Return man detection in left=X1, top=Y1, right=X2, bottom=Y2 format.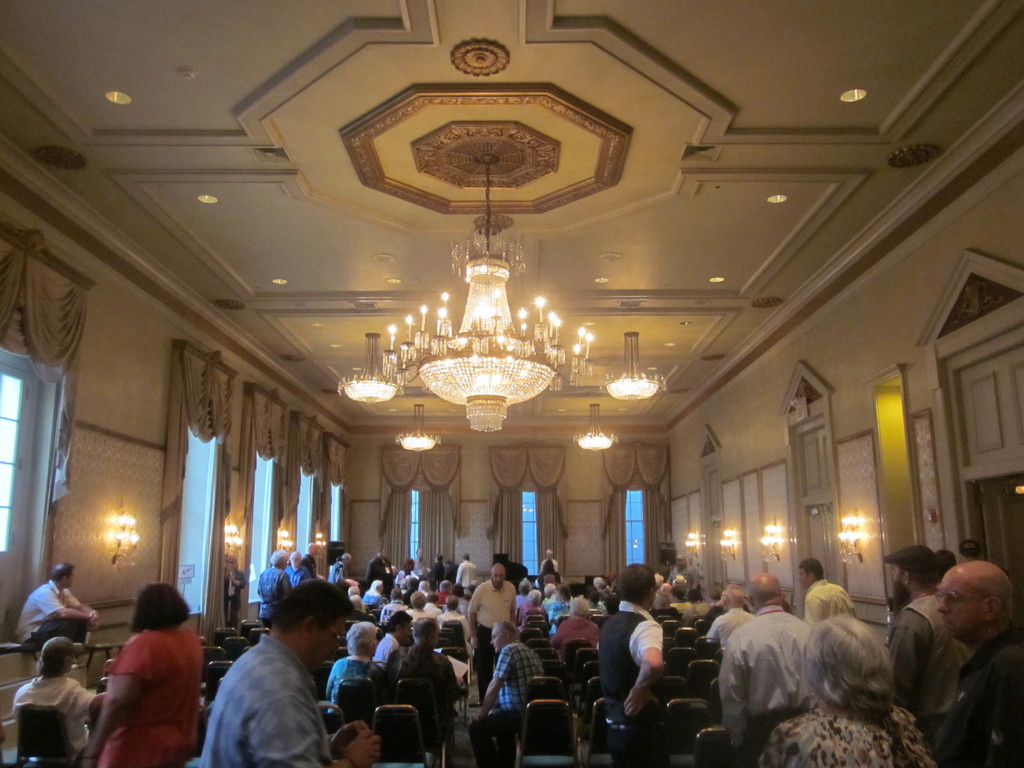
left=468, top=561, right=518, bottom=705.
